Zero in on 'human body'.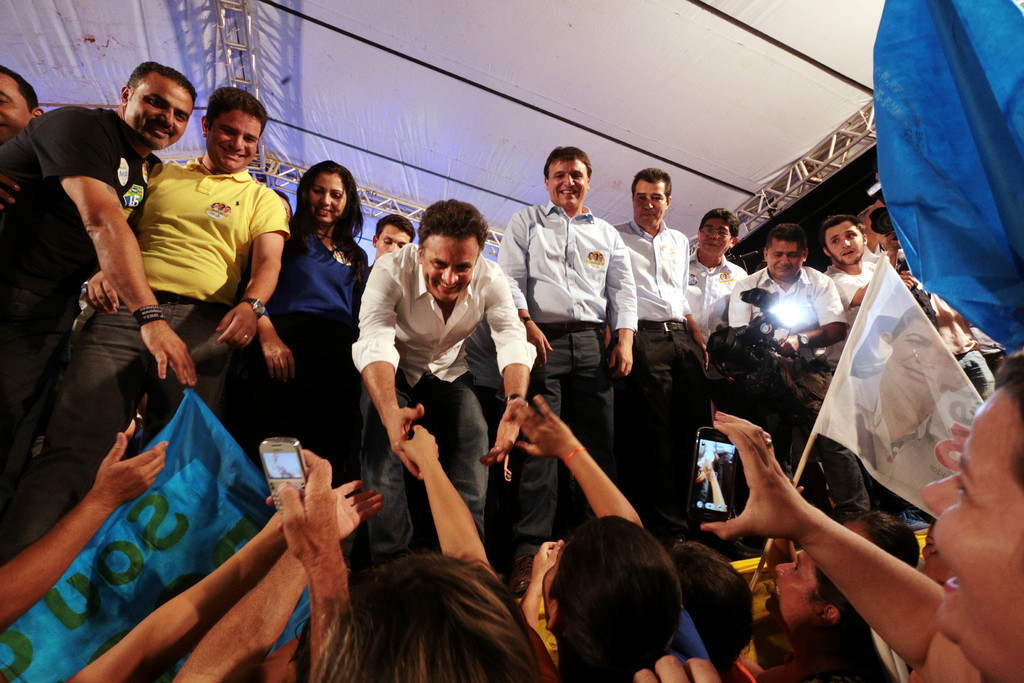
Zeroed in: l=317, t=419, r=548, b=682.
